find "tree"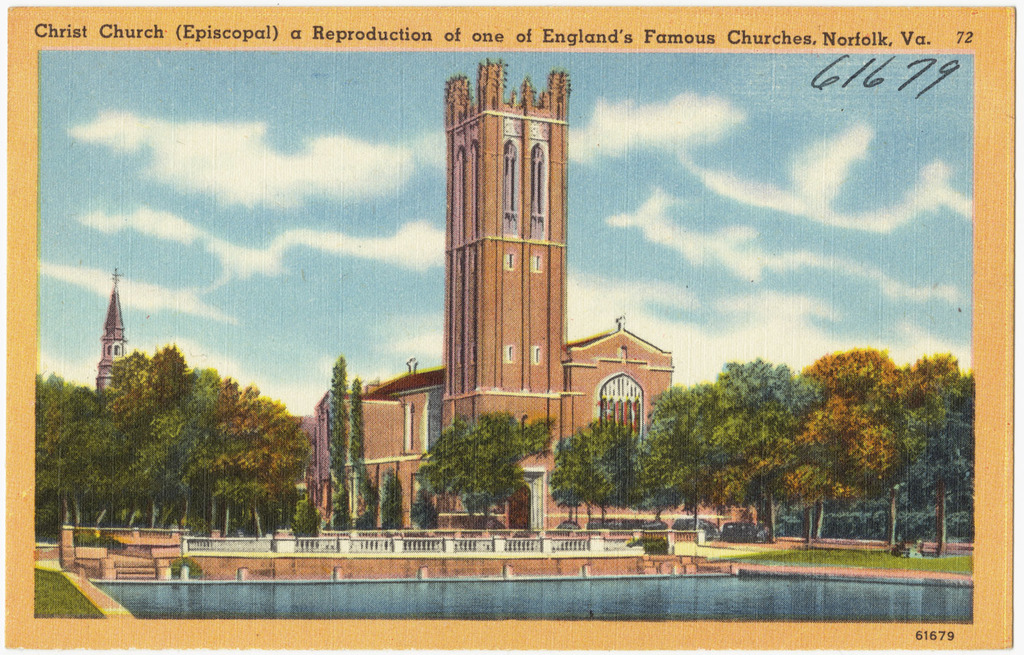
locate(626, 375, 730, 524)
